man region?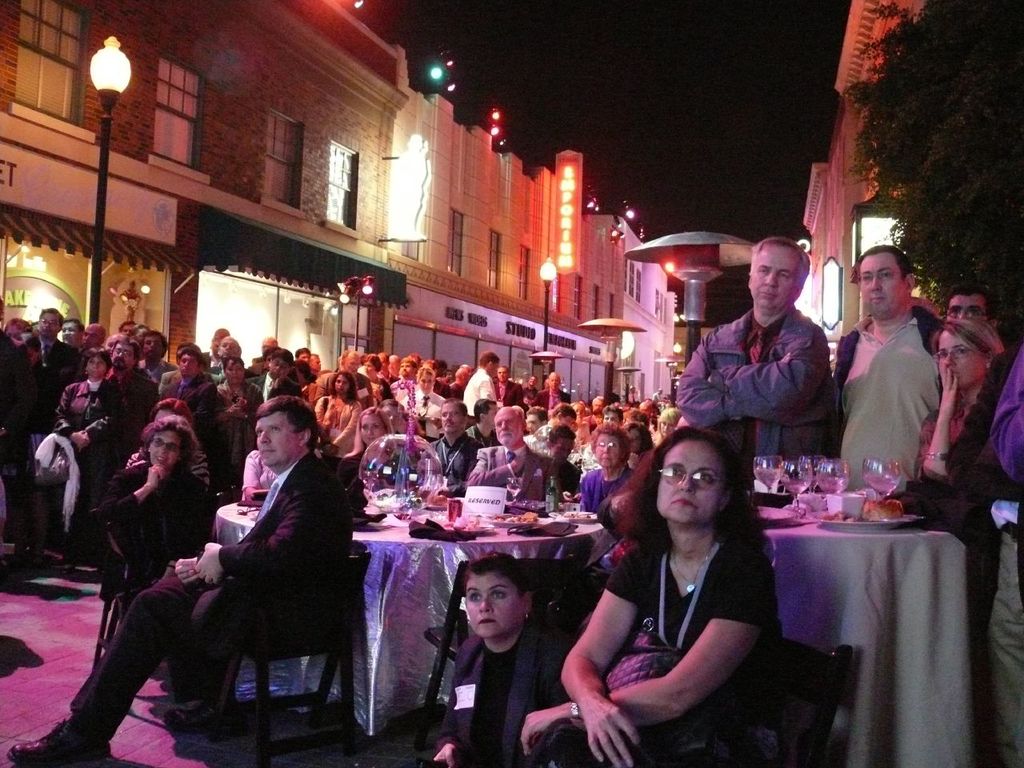
pyautogui.locateOnScreen(0, 391, 358, 767)
